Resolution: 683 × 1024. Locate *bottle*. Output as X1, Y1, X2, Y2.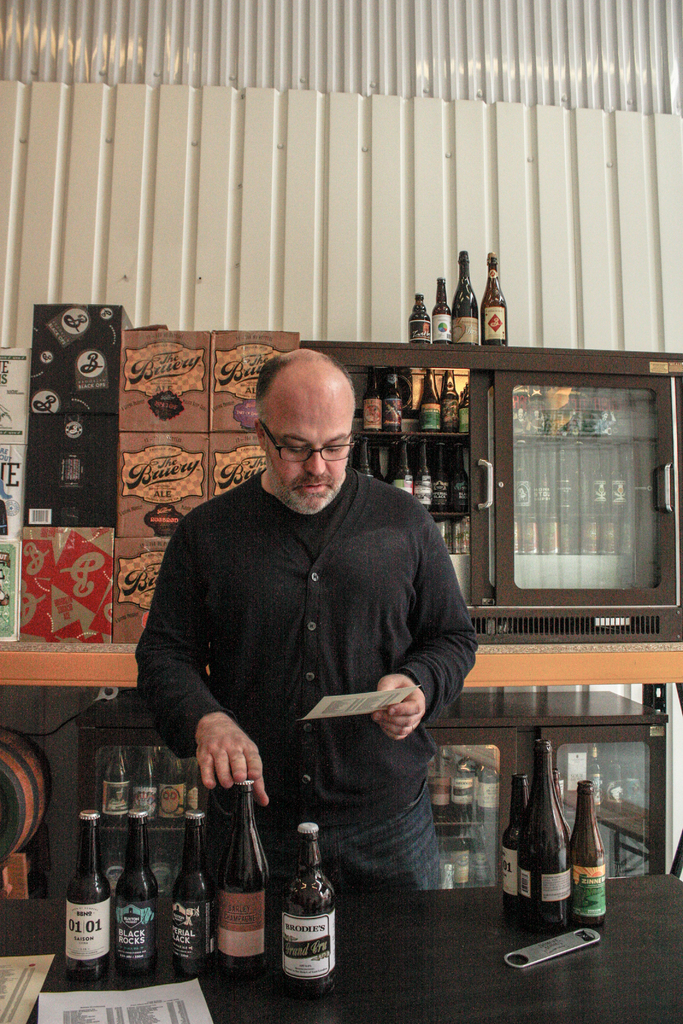
498, 772, 533, 903.
